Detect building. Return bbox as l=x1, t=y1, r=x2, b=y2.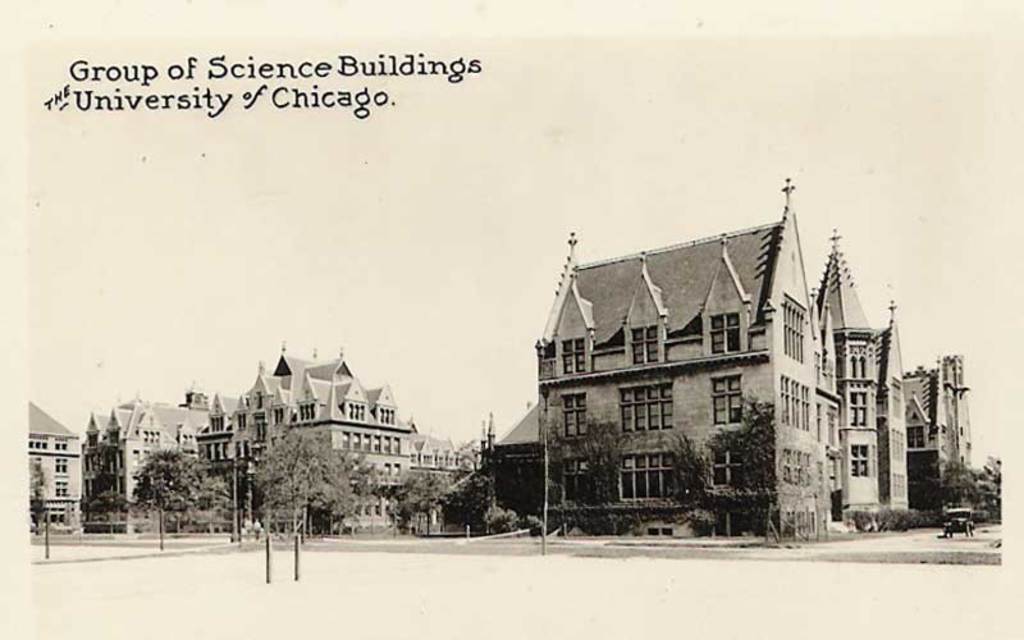
l=486, t=173, r=906, b=556.
